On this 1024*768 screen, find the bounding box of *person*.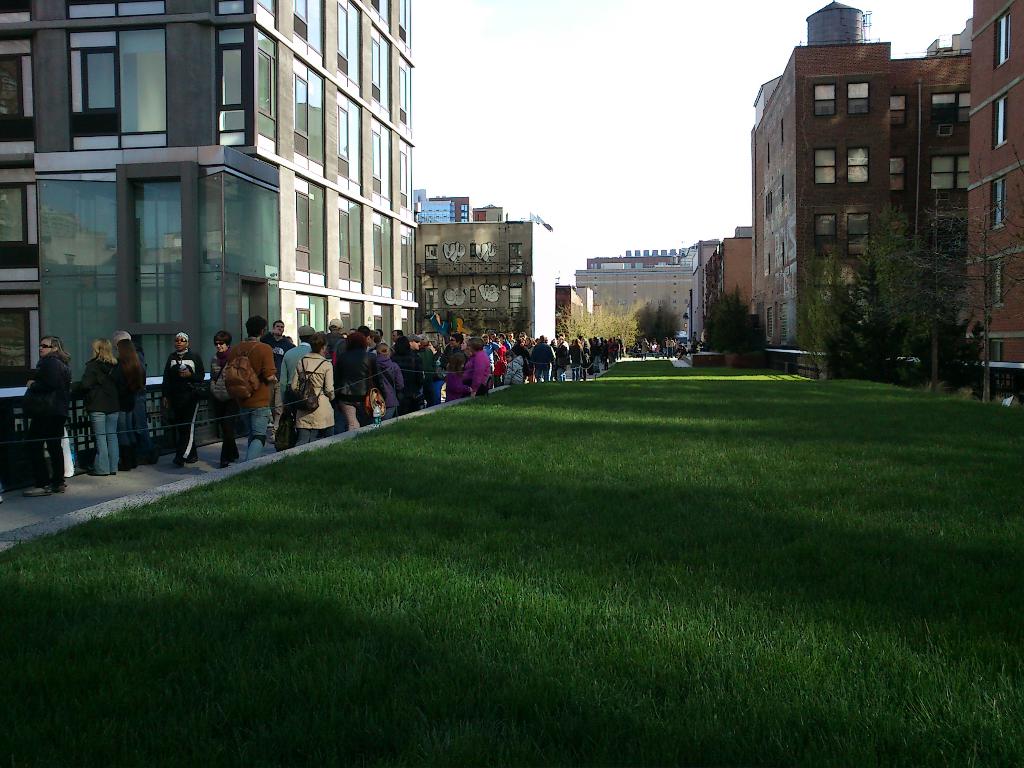
Bounding box: (210, 333, 234, 463).
